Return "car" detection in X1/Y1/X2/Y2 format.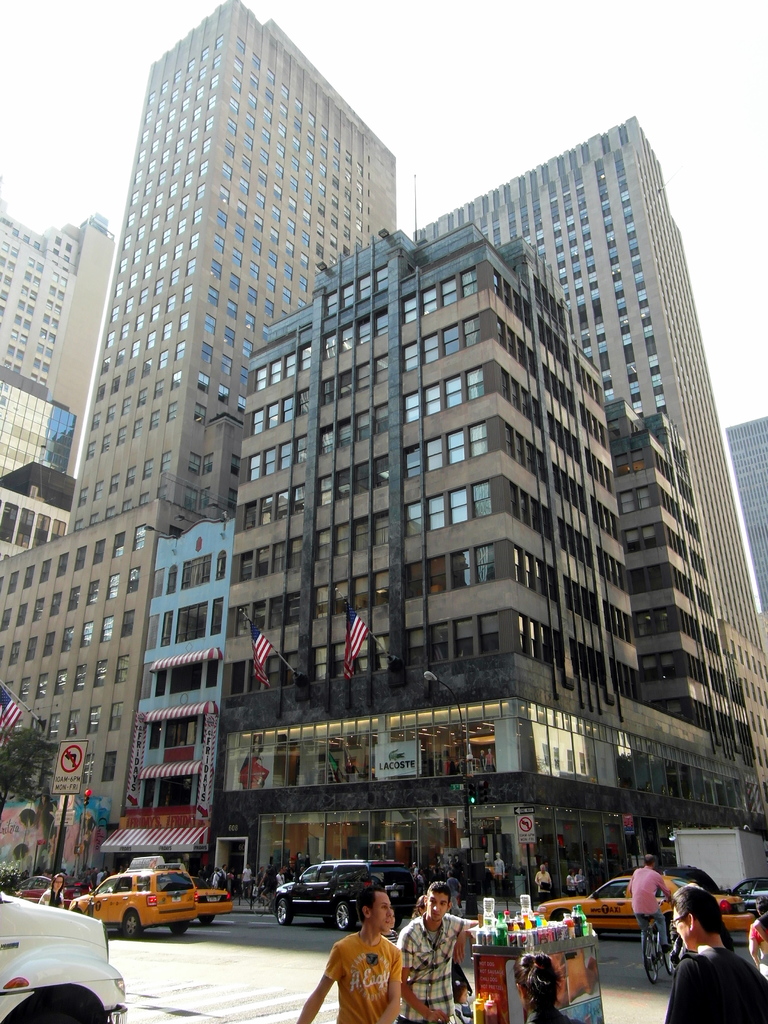
72/865/203/936.
